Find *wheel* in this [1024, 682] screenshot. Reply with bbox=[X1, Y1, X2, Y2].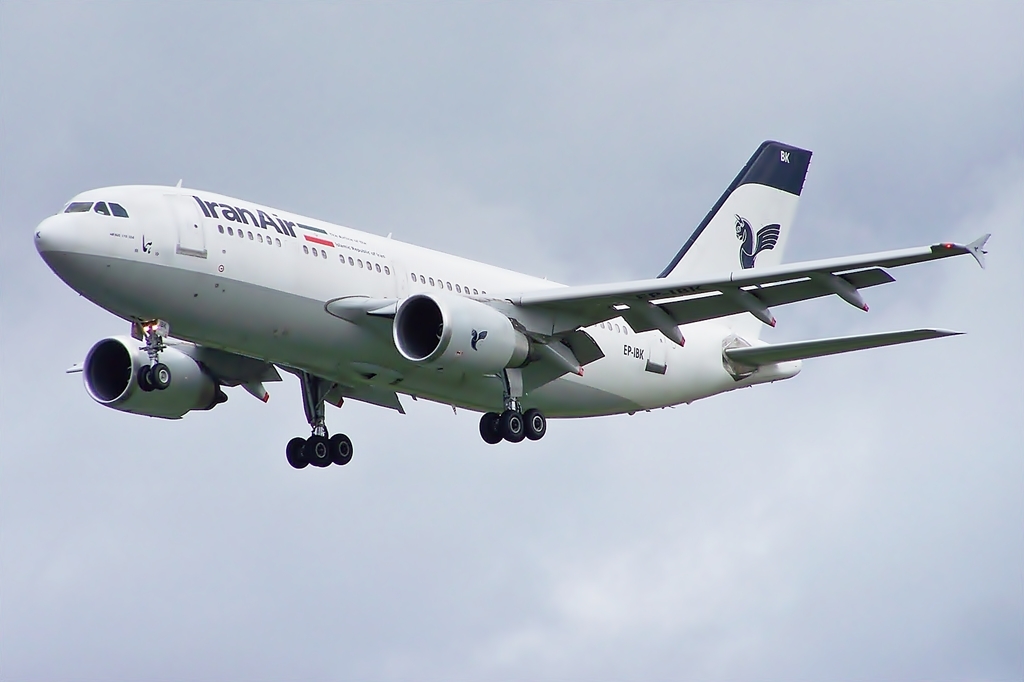
bbox=[308, 434, 335, 469].
